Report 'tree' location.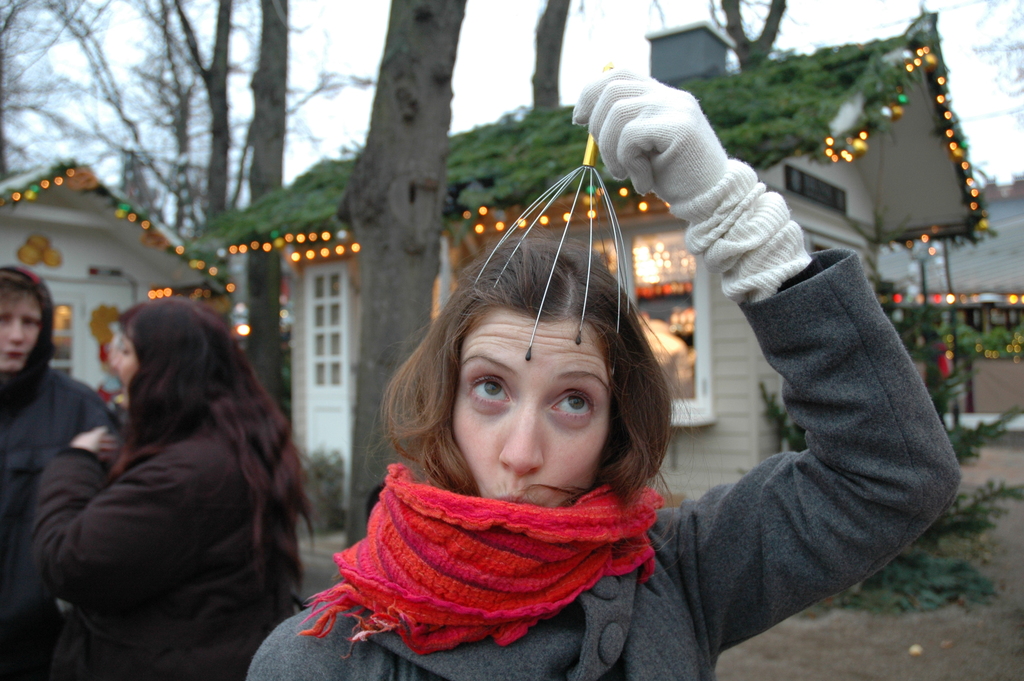
Report: box=[529, 0, 566, 114].
